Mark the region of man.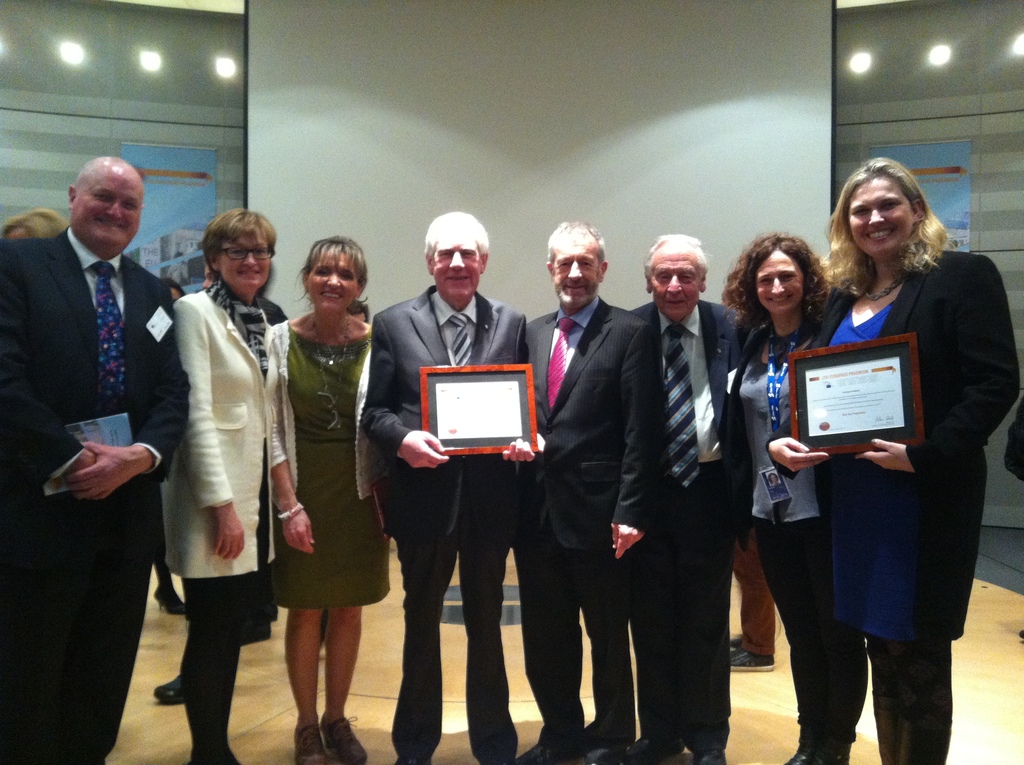
Region: (left=627, top=230, right=757, bottom=764).
